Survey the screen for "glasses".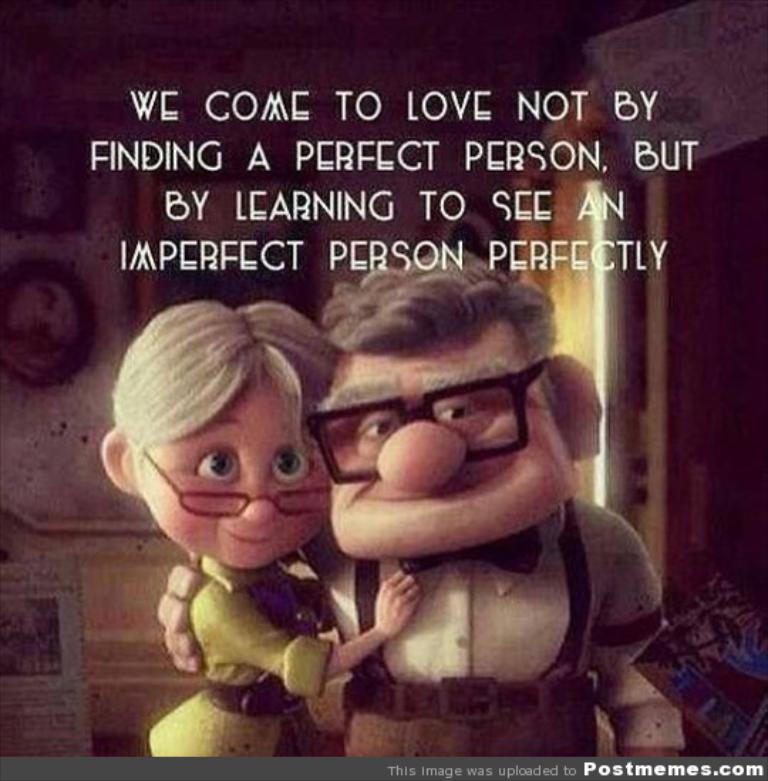
Survey found: 131,440,333,516.
